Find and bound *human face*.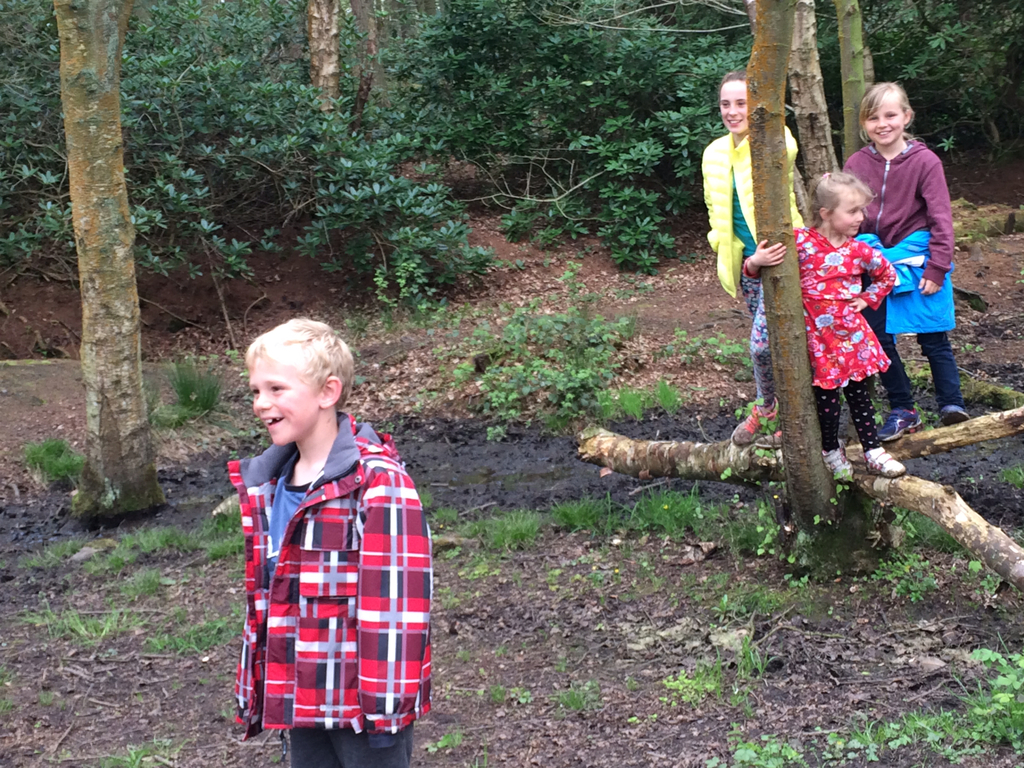
Bound: <region>250, 353, 309, 452</region>.
